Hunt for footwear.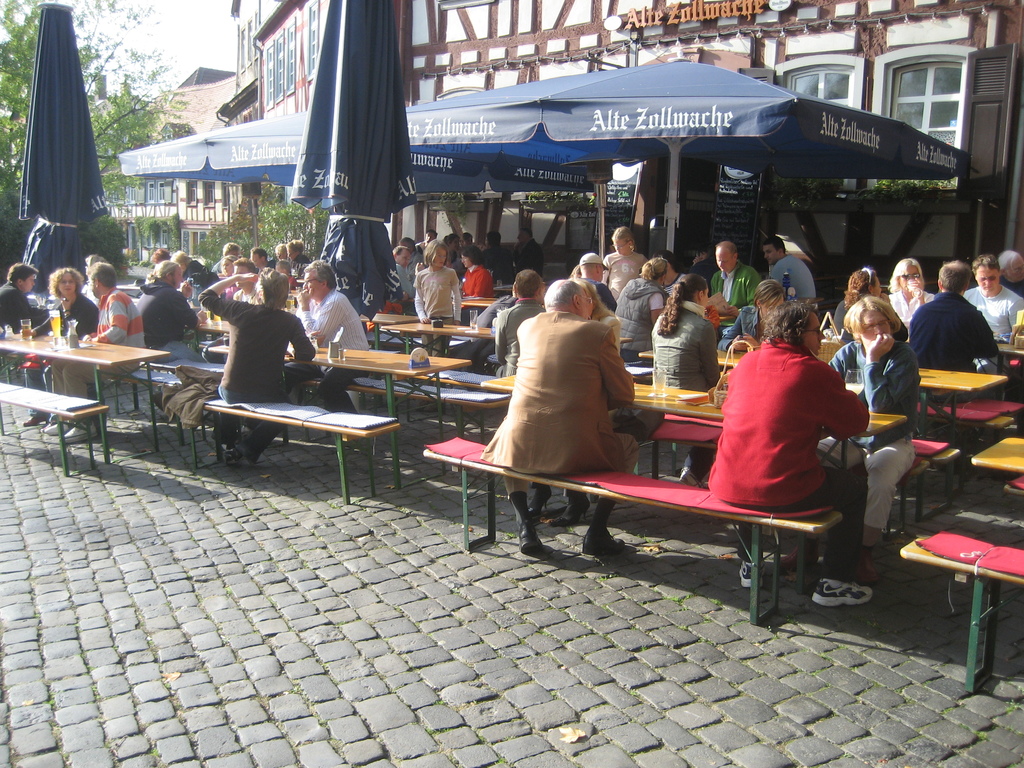
Hunted down at crop(38, 418, 66, 436).
